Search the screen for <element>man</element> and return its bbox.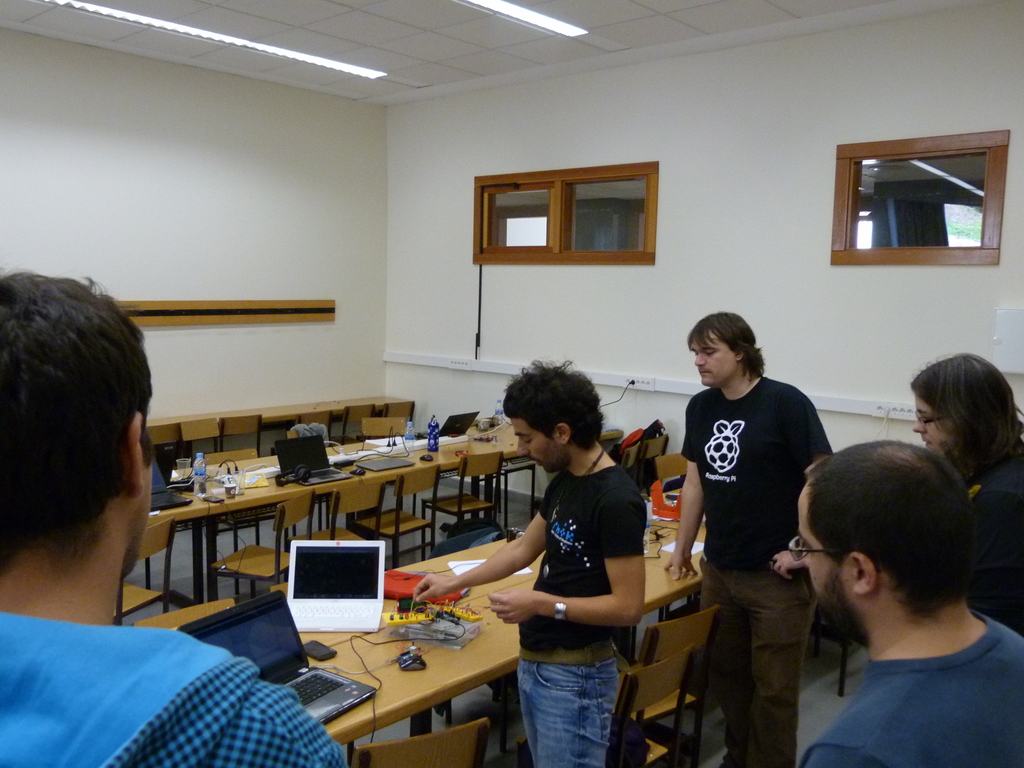
Found: (left=410, top=359, right=657, bottom=767).
